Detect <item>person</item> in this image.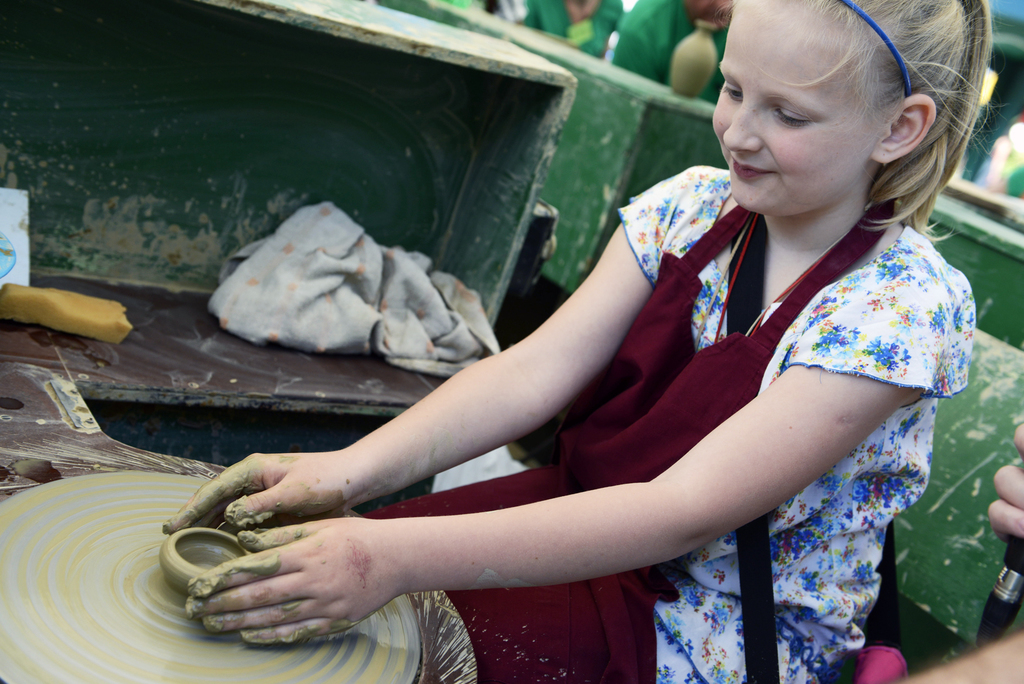
Detection: pyautogui.locateOnScreen(883, 424, 1023, 683).
